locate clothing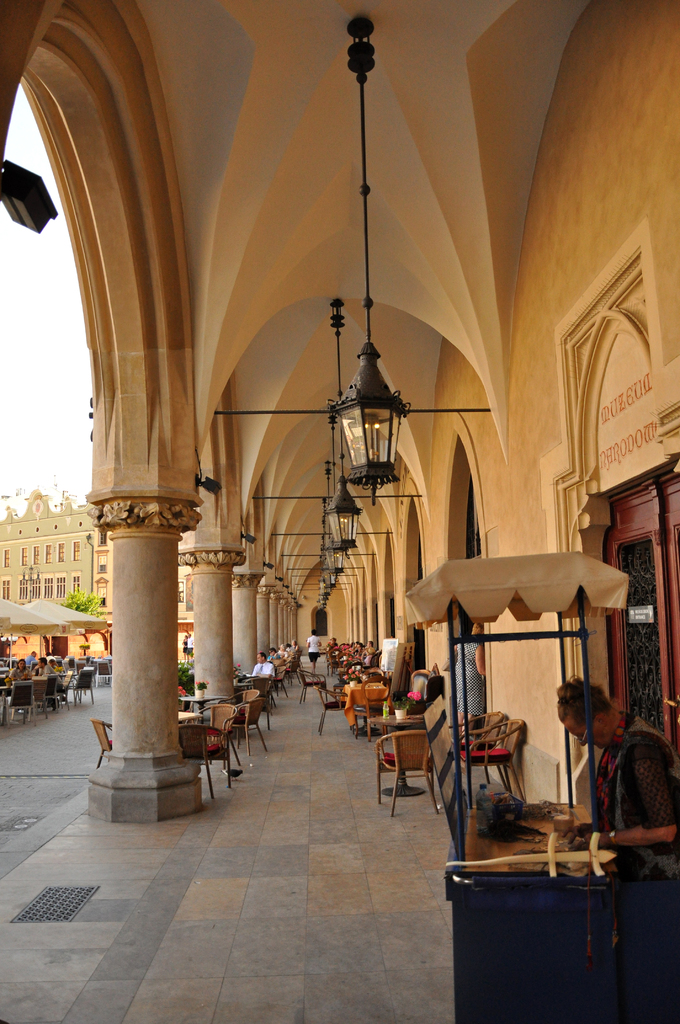
select_region(268, 655, 296, 676)
